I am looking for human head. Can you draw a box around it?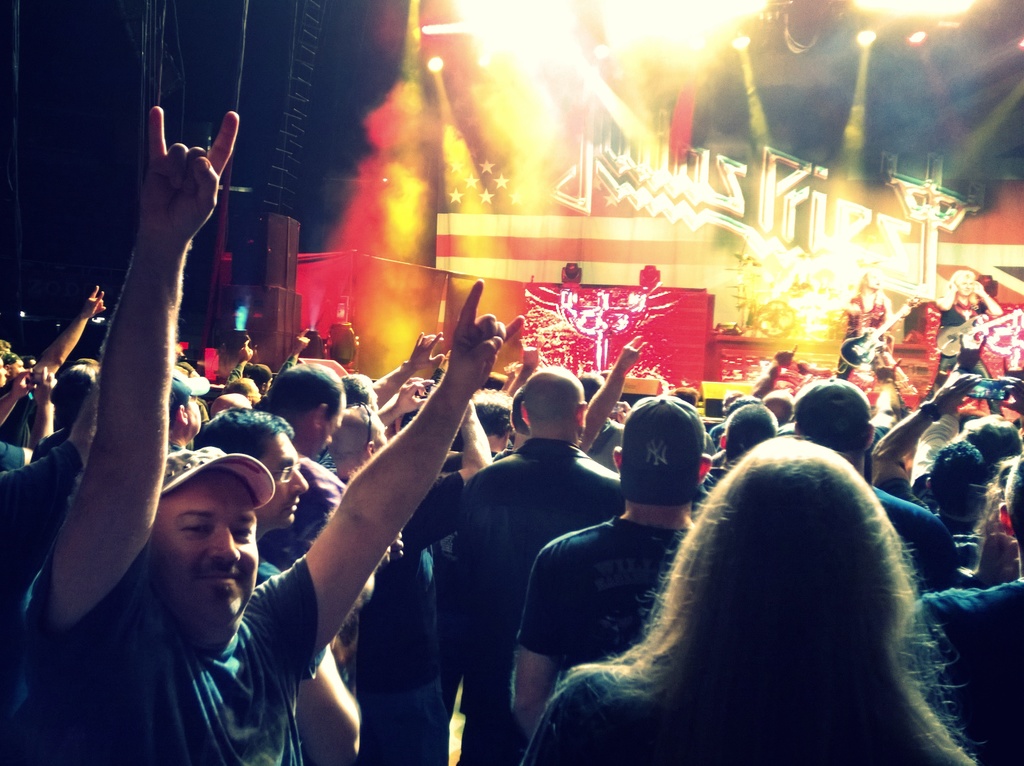
Sure, the bounding box is region(472, 389, 515, 451).
